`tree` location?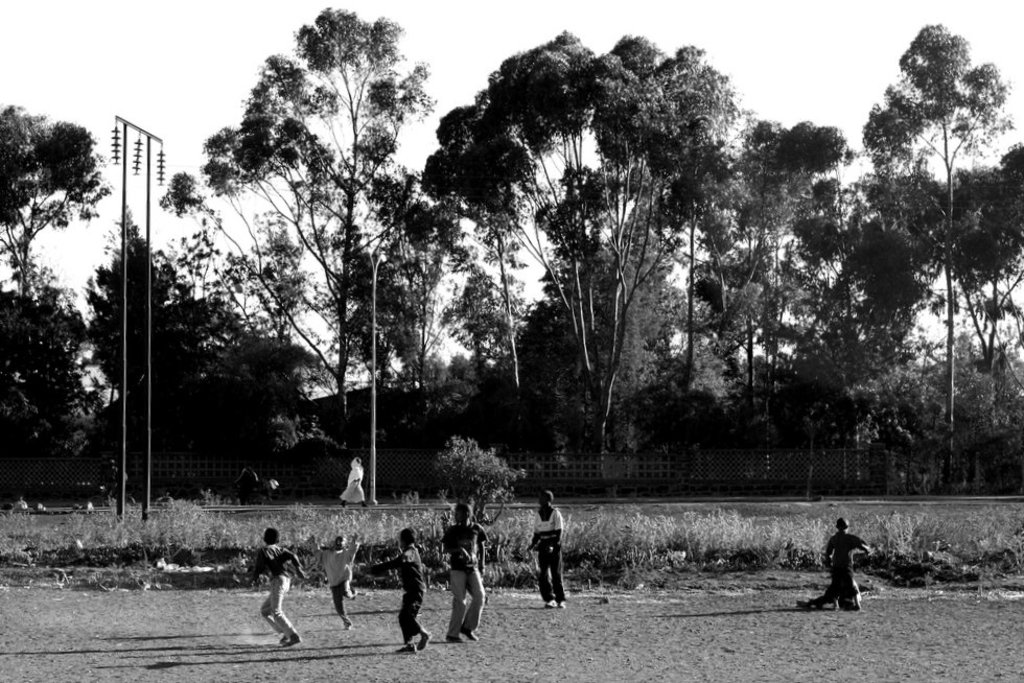
box=[0, 108, 107, 500]
